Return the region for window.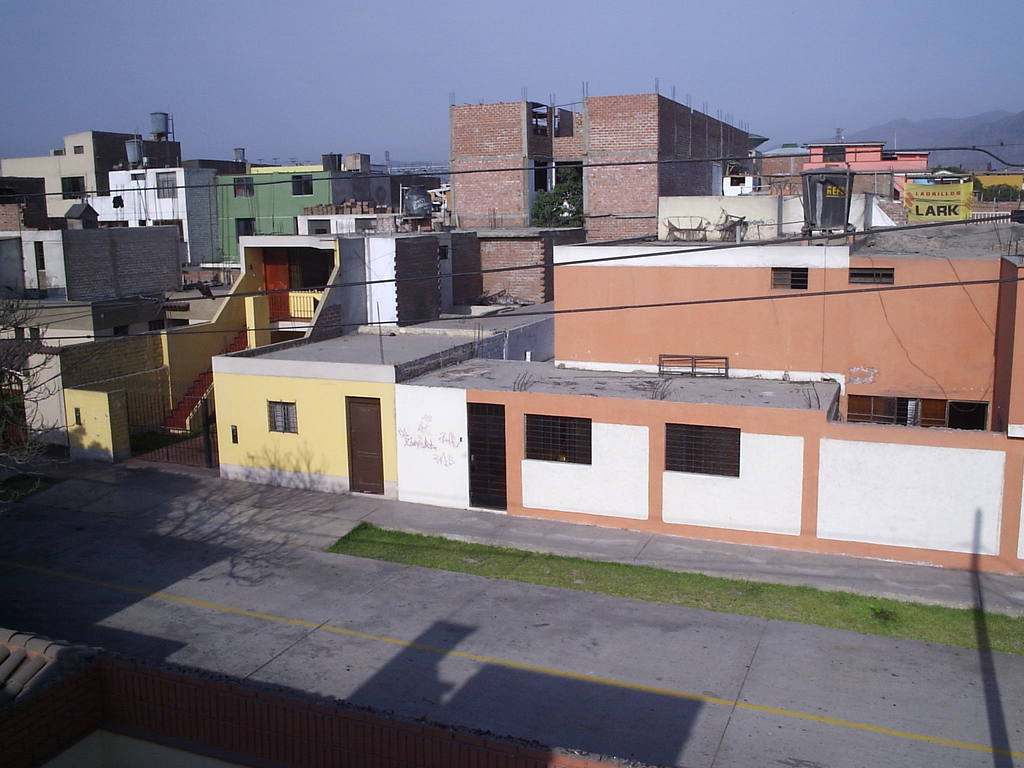
pyautogui.locateOnScreen(769, 269, 806, 289).
